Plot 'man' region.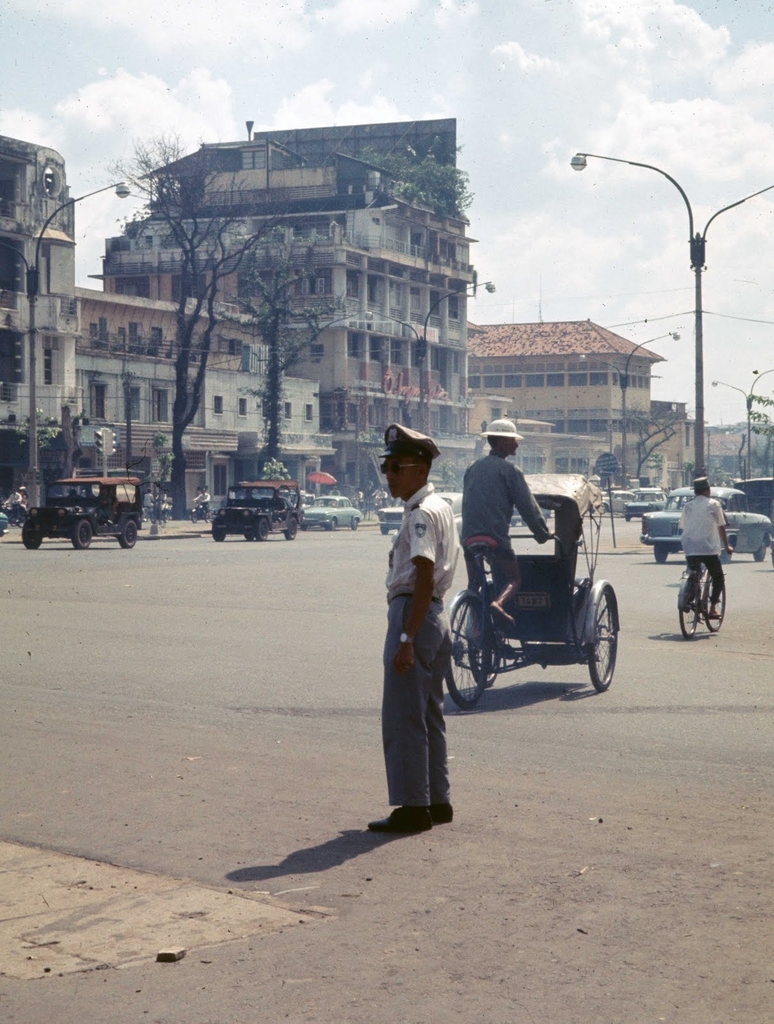
Plotted at Rect(460, 422, 551, 673).
